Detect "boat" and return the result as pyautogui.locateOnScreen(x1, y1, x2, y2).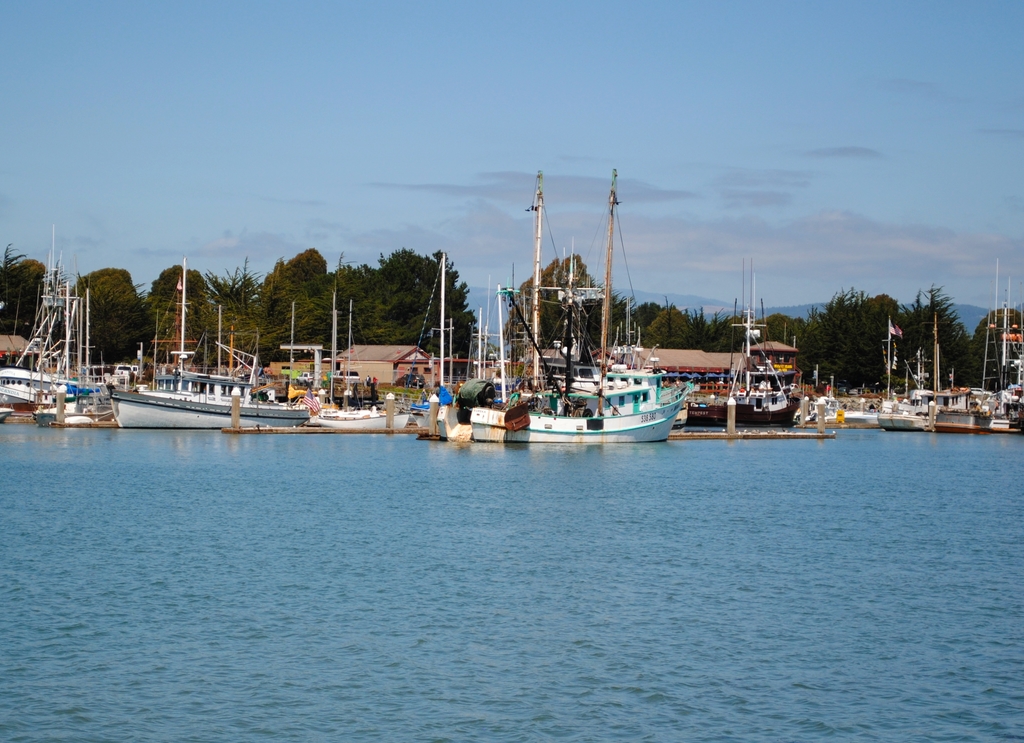
pyautogui.locateOnScreen(794, 376, 886, 429).
